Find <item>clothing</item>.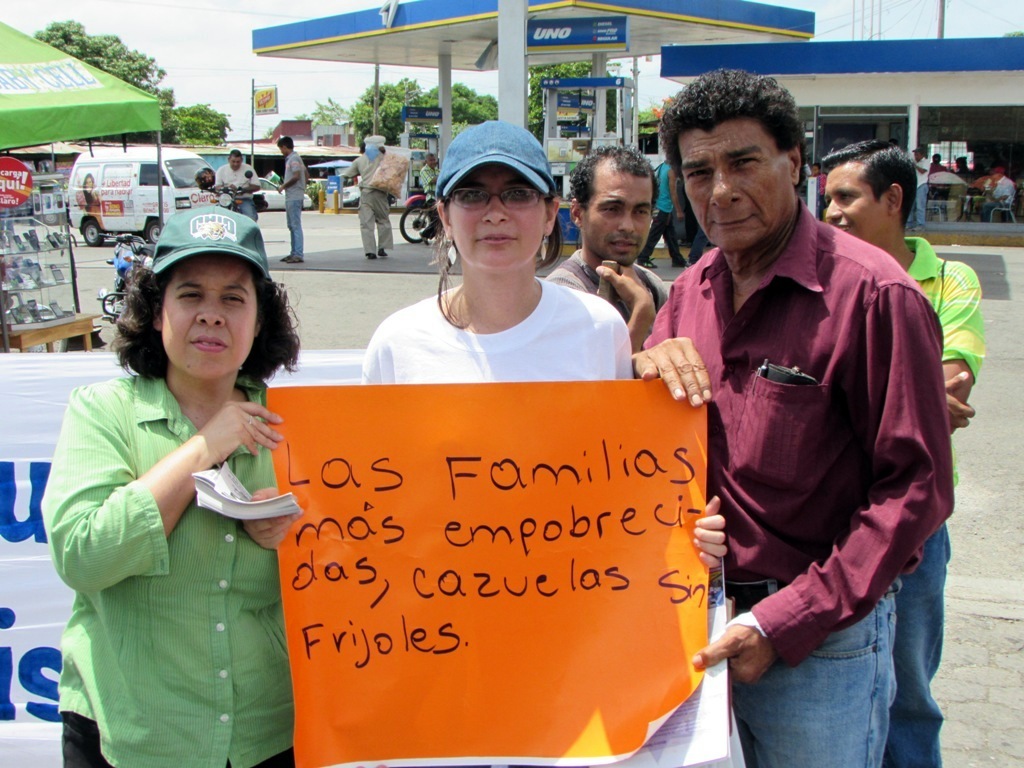
left=983, top=175, right=1014, bottom=221.
